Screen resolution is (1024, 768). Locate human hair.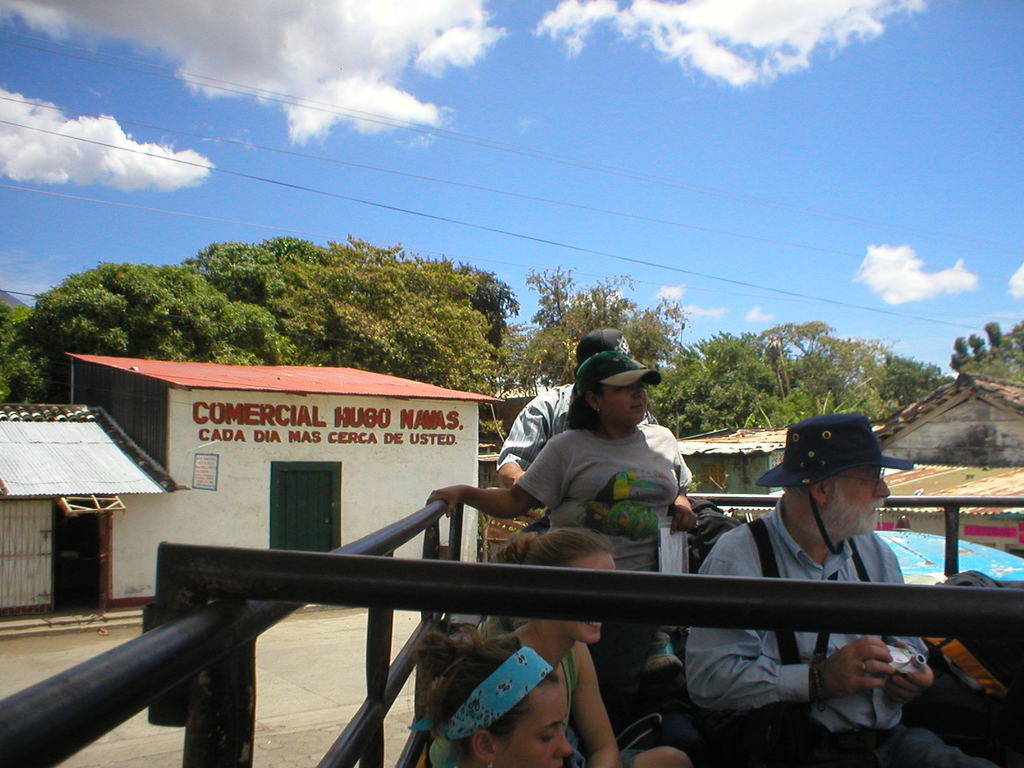
box=[411, 619, 556, 756].
